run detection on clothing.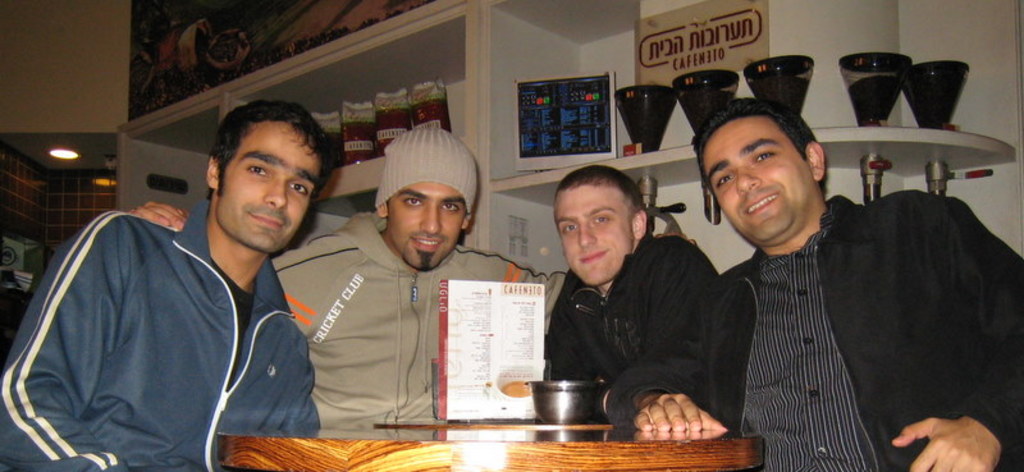
Result: box=[0, 200, 319, 471].
